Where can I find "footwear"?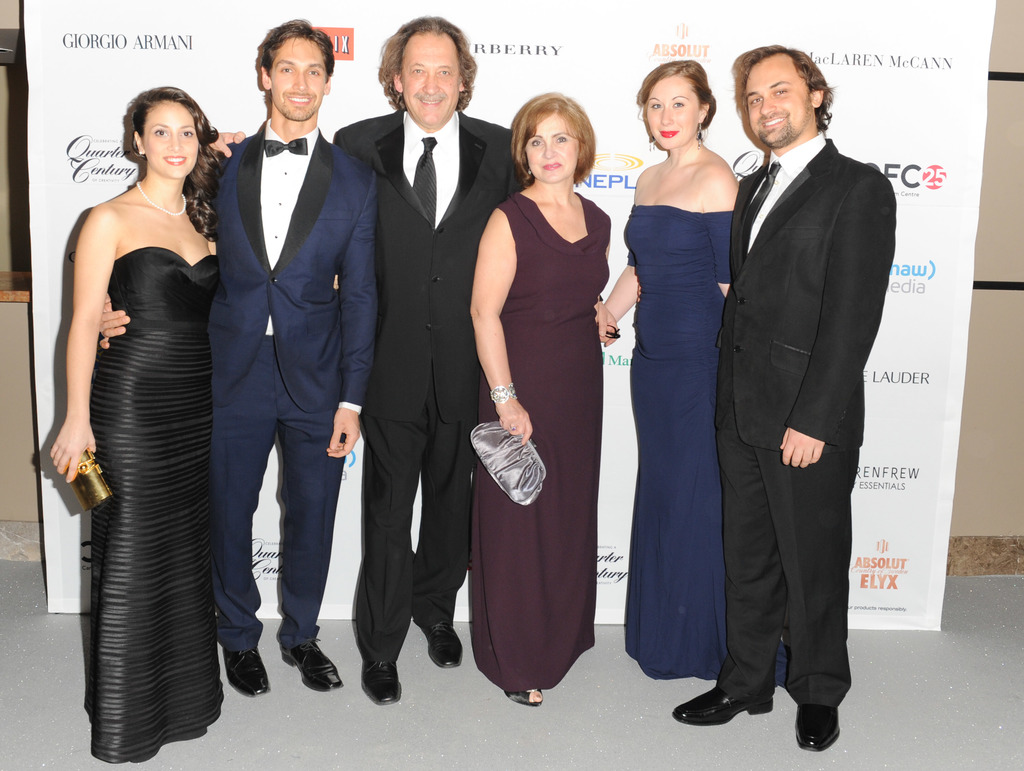
You can find it at left=420, top=624, right=461, bottom=671.
